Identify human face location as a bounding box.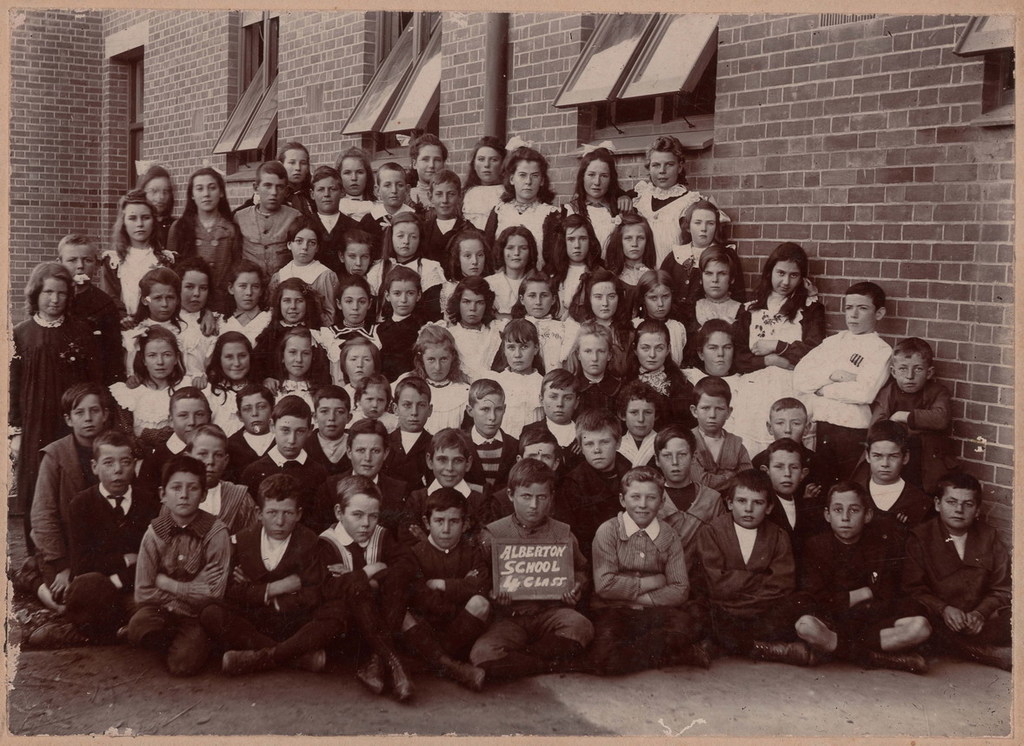
[527,282,553,320].
